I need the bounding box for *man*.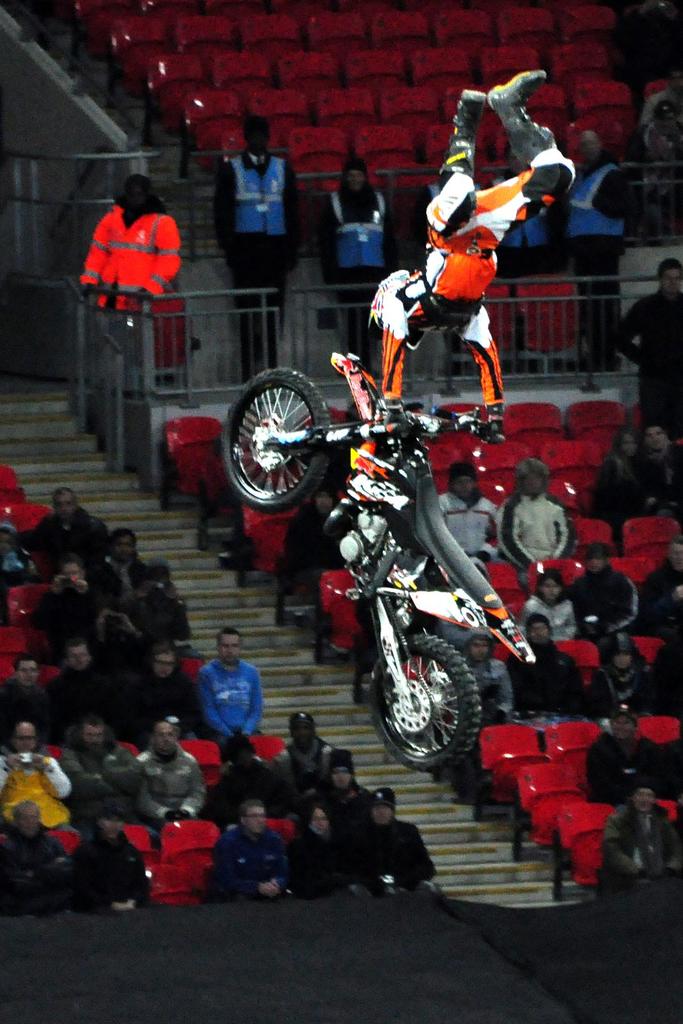
Here it is: 523/564/585/643.
